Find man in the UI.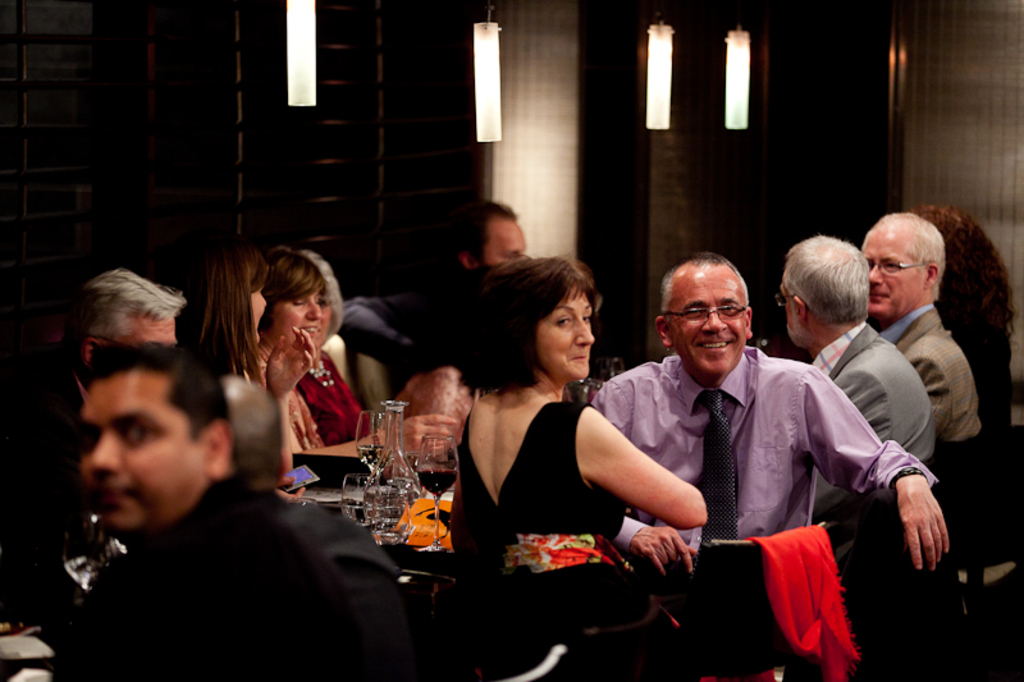
UI element at 764 228 945 536.
